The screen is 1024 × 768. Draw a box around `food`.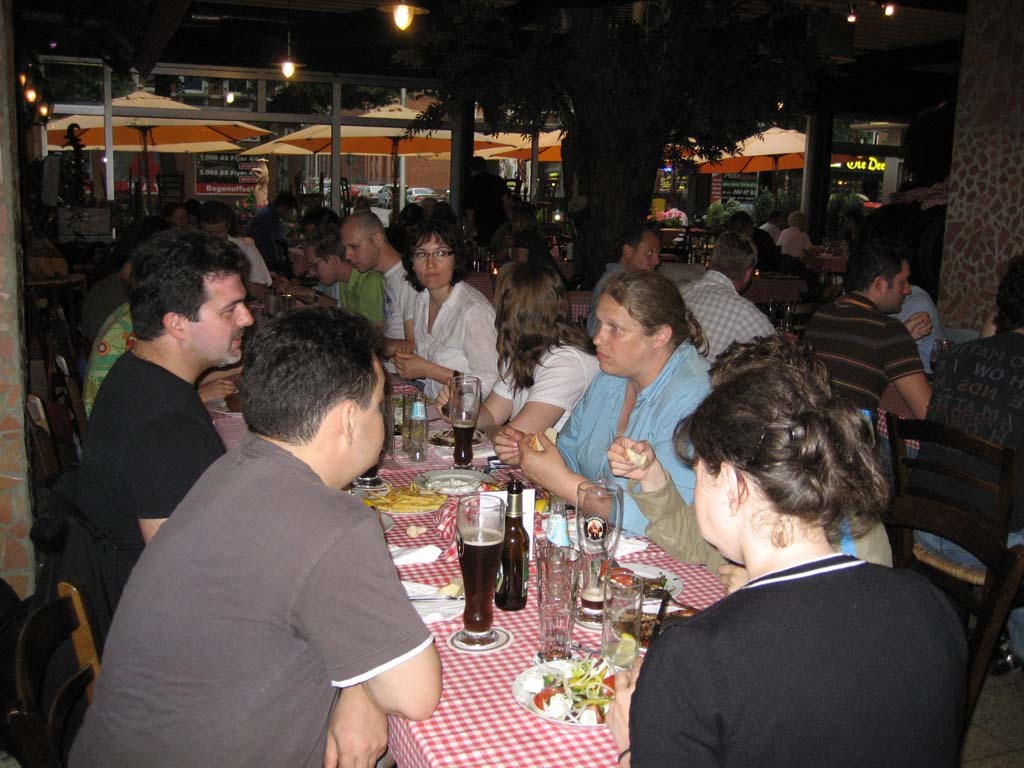
box(597, 559, 665, 598).
